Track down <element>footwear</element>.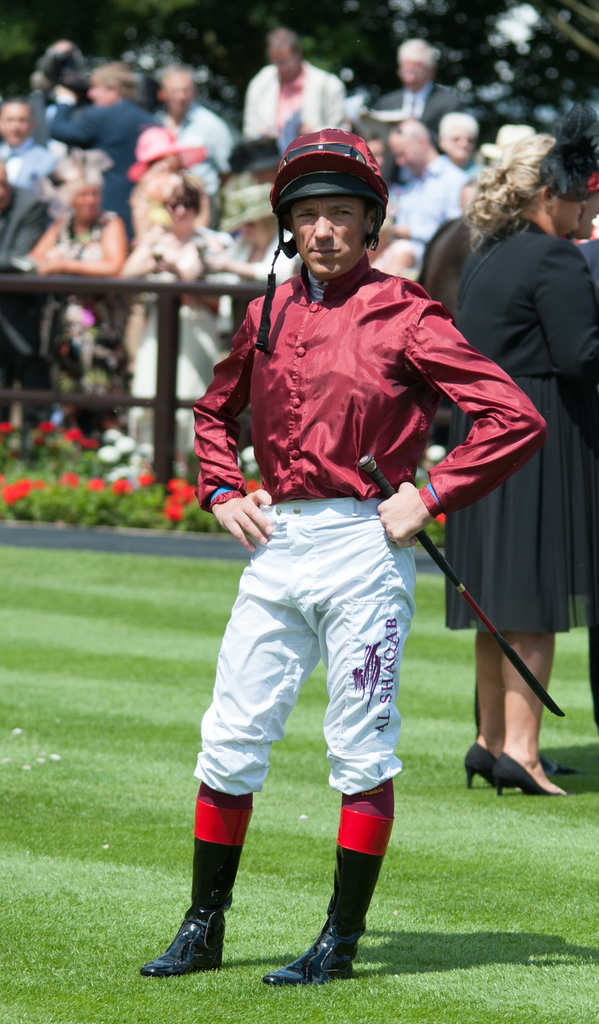
Tracked to <region>484, 750, 571, 796</region>.
